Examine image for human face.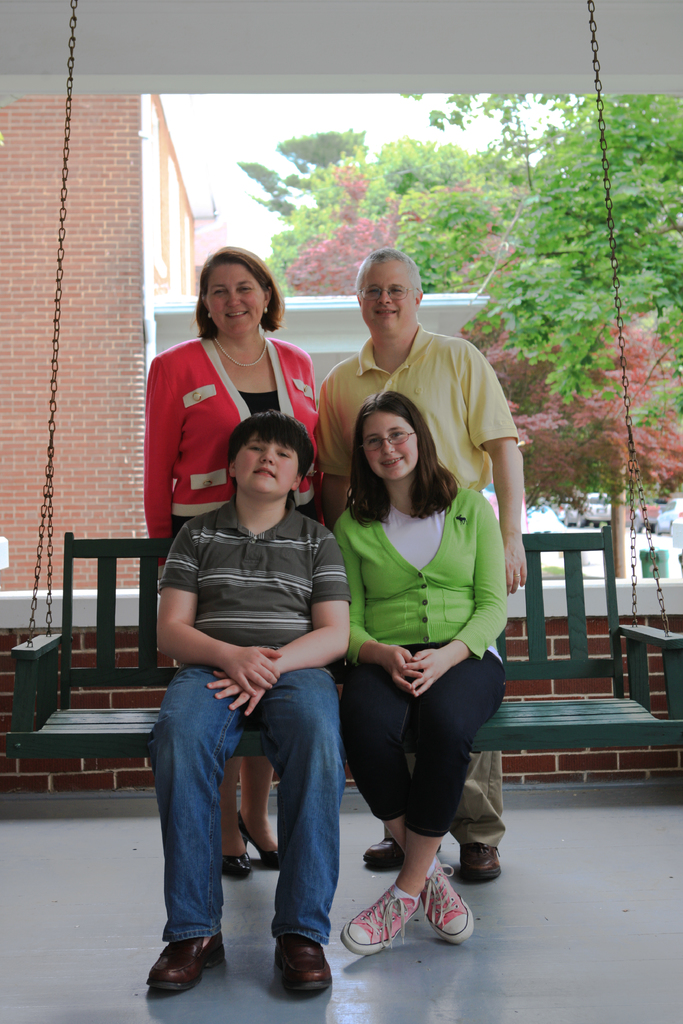
Examination result: (208,259,264,331).
